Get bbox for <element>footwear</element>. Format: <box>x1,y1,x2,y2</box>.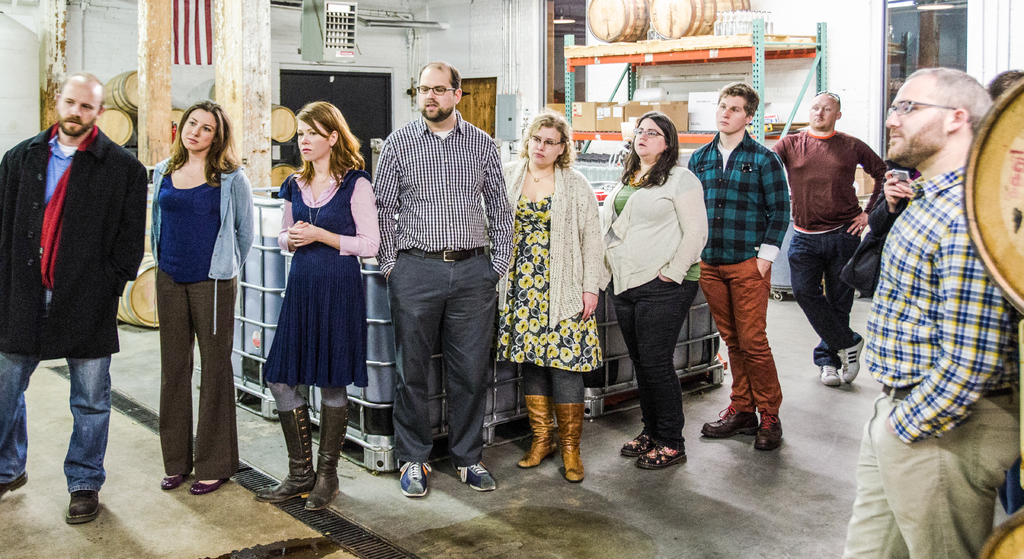
<box>397,460,430,494</box>.
